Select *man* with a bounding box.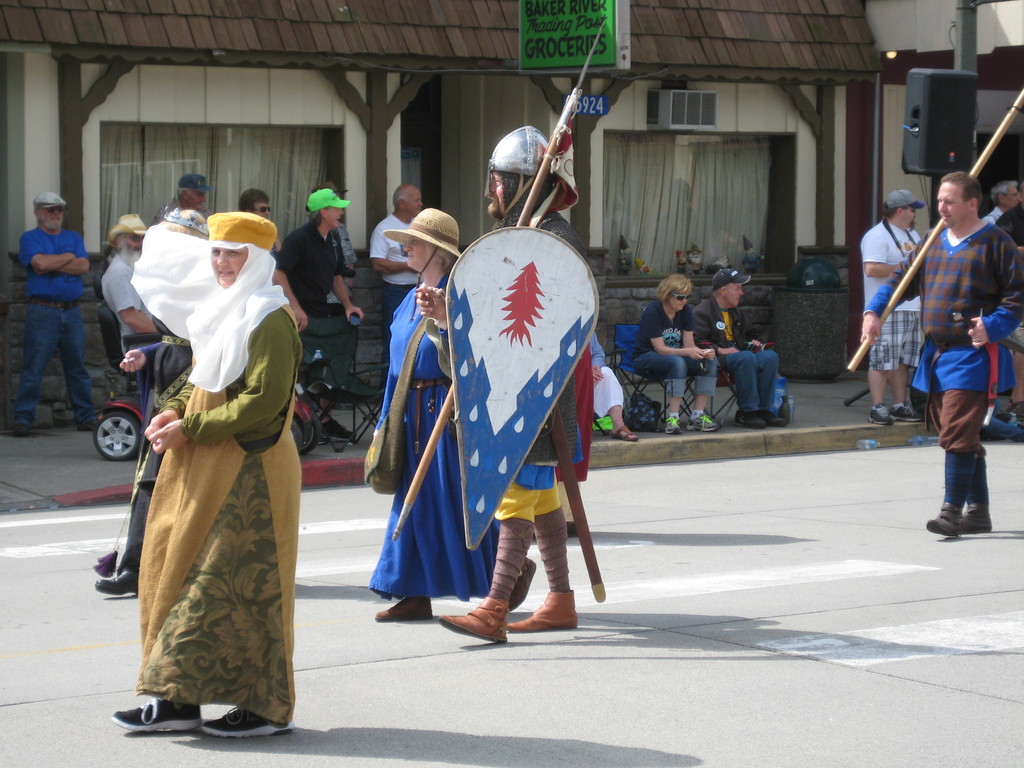
bbox=[690, 270, 784, 426].
